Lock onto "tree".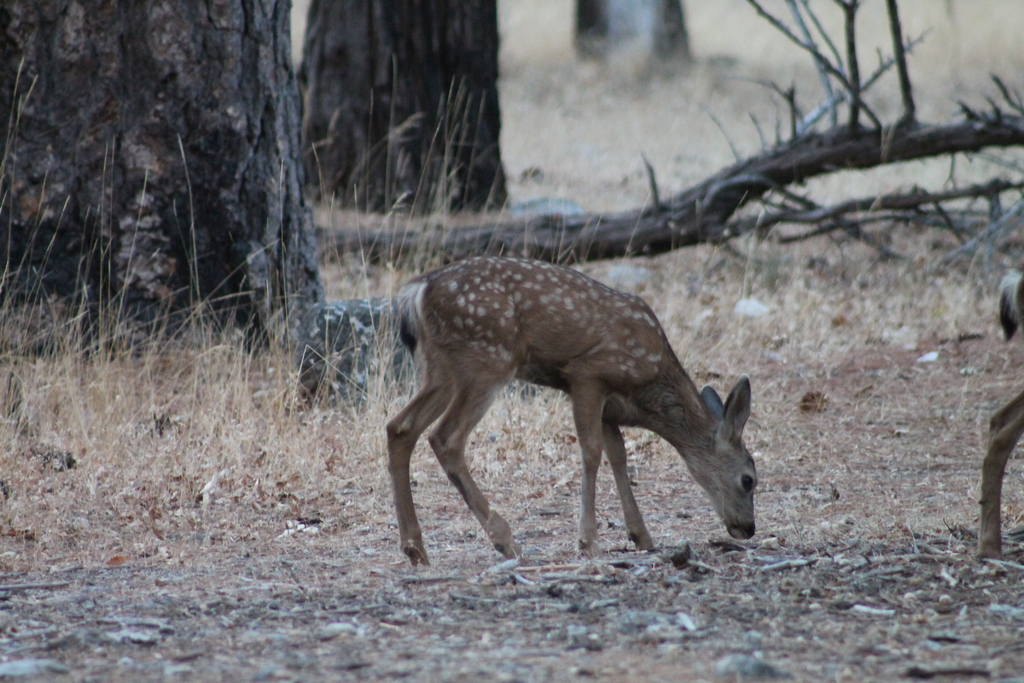
Locked: <bbox>0, 1, 344, 361</bbox>.
